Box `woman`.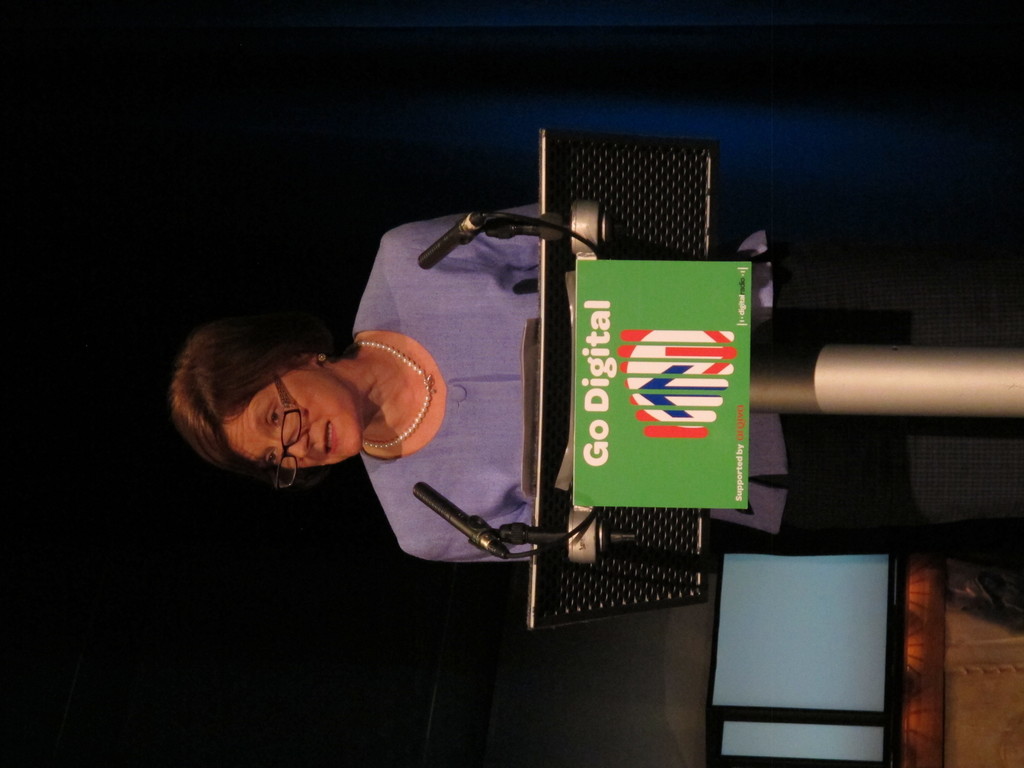
{"left": 150, "top": 191, "right": 1023, "bottom": 575}.
